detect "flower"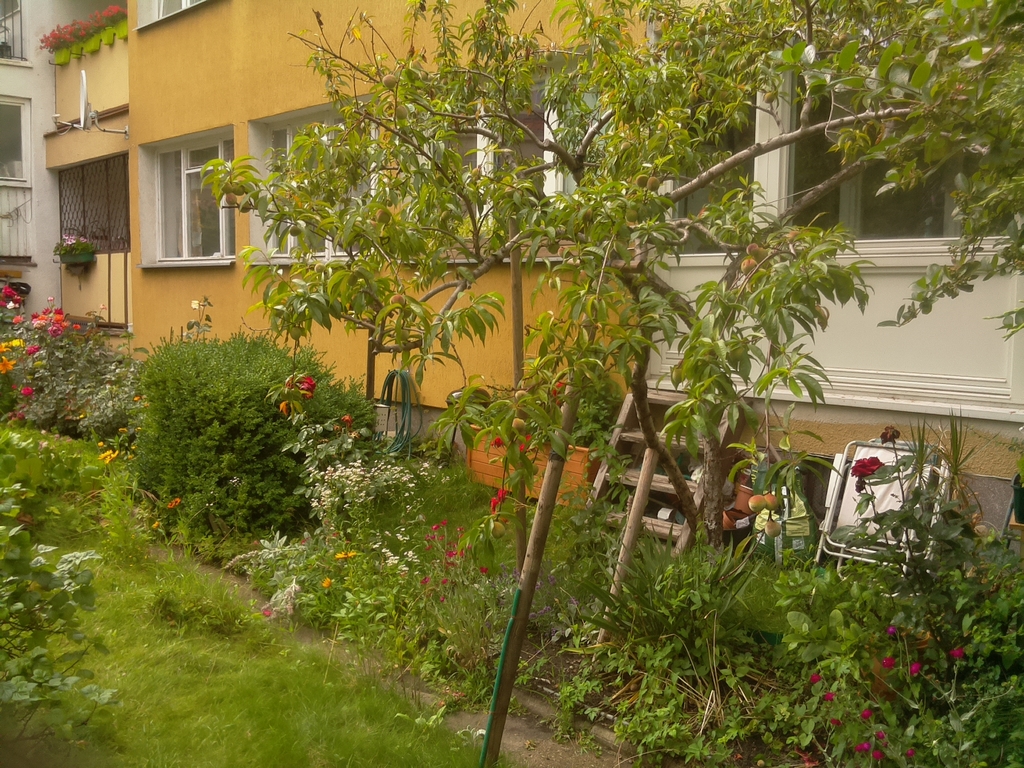
bbox=(27, 344, 40, 360)
